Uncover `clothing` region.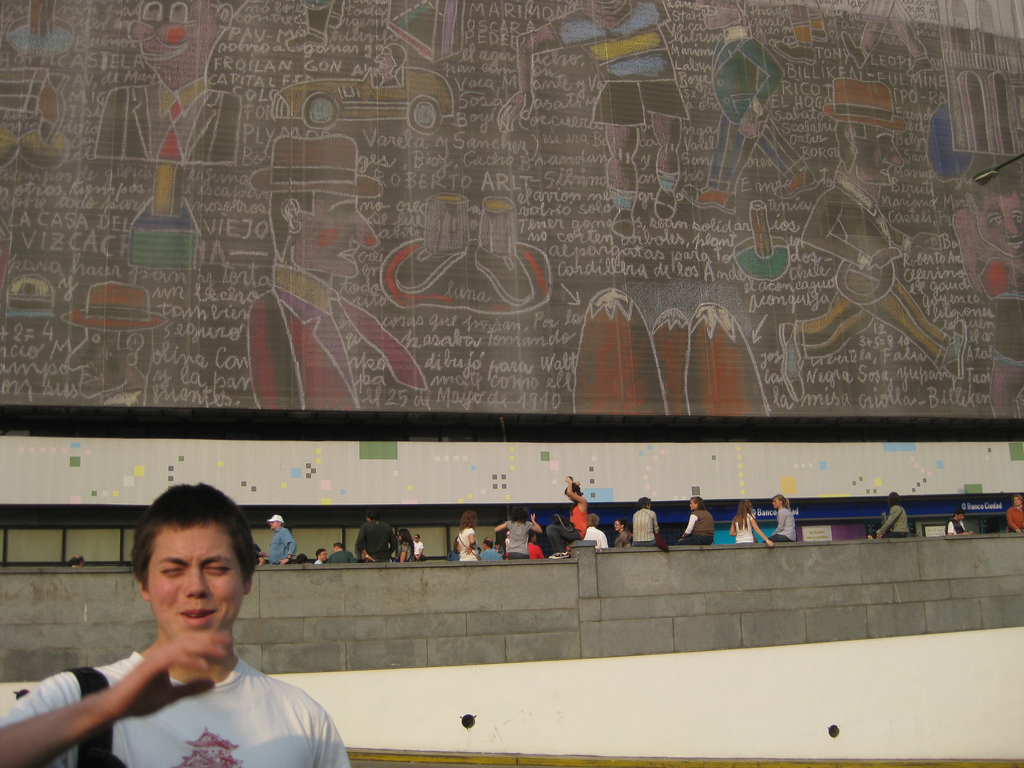
Uncovered: <bbox>733, 515, 756, 549</bbox>.
